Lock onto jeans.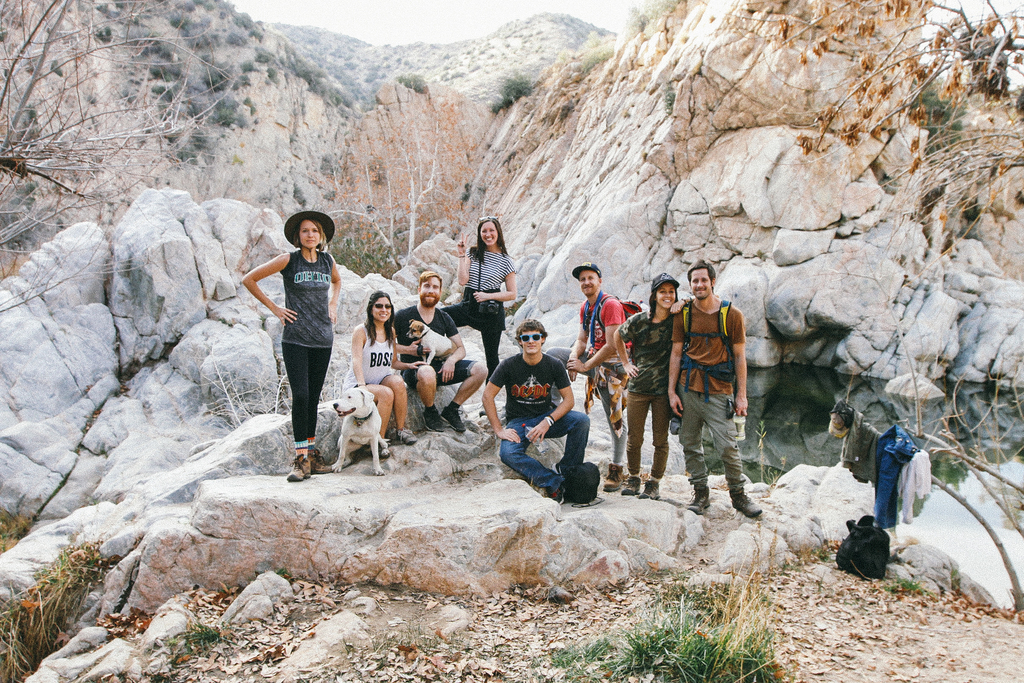
Locked: box(504, 403, 591, 495).
